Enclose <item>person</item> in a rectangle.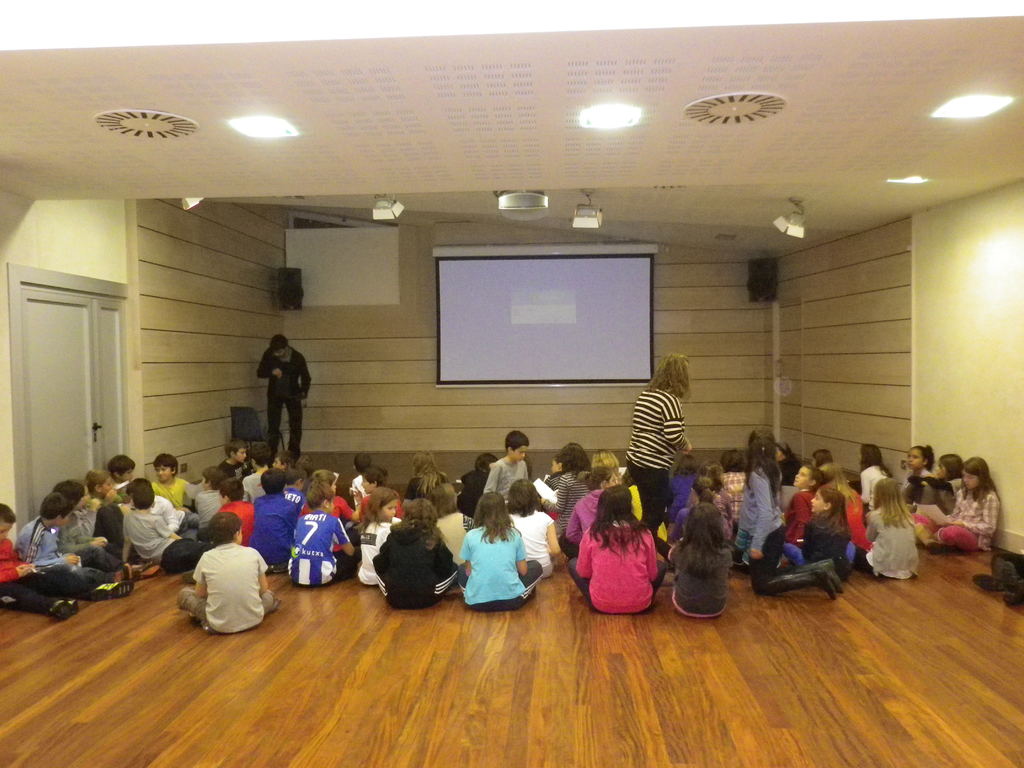
(0, 502, 134, 622).
